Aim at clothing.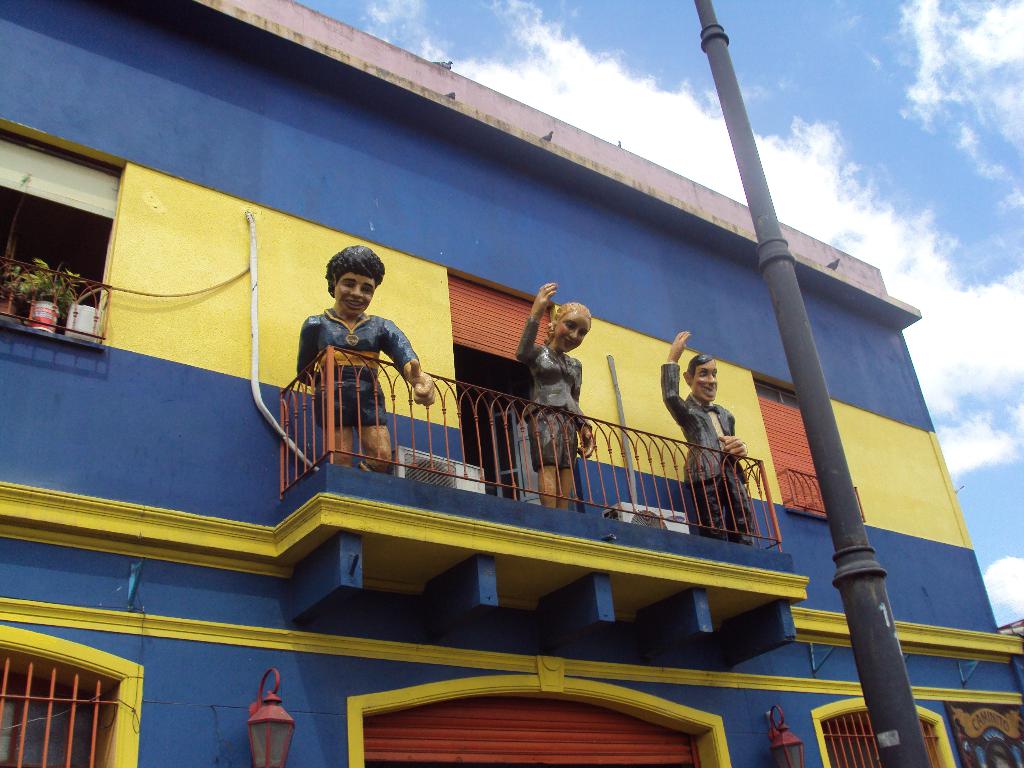
Aimed at <bbox>515, 323, 583, 477</bbox>.
